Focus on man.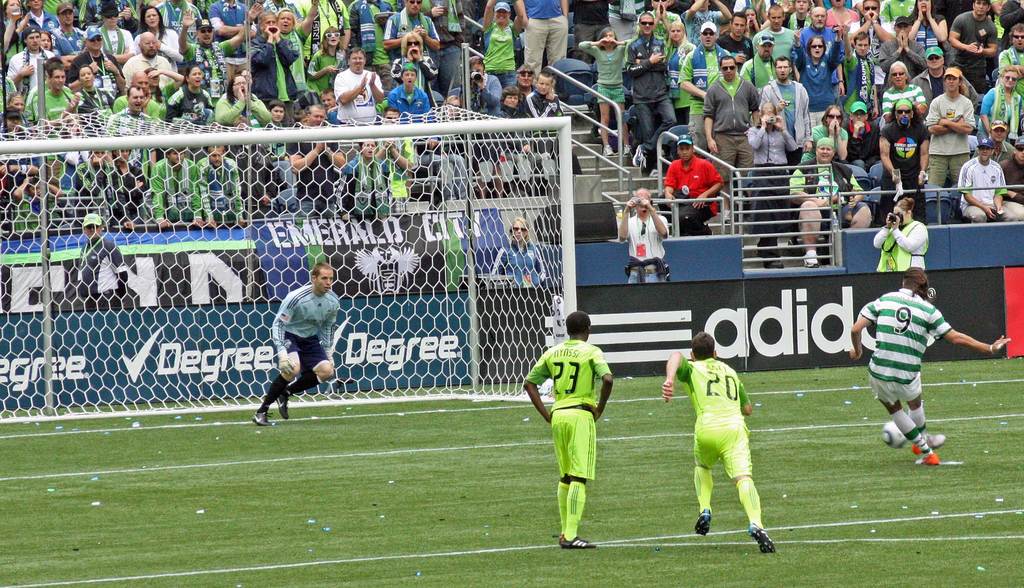
Focused at <region>680, 0, 731, 45</region>.
